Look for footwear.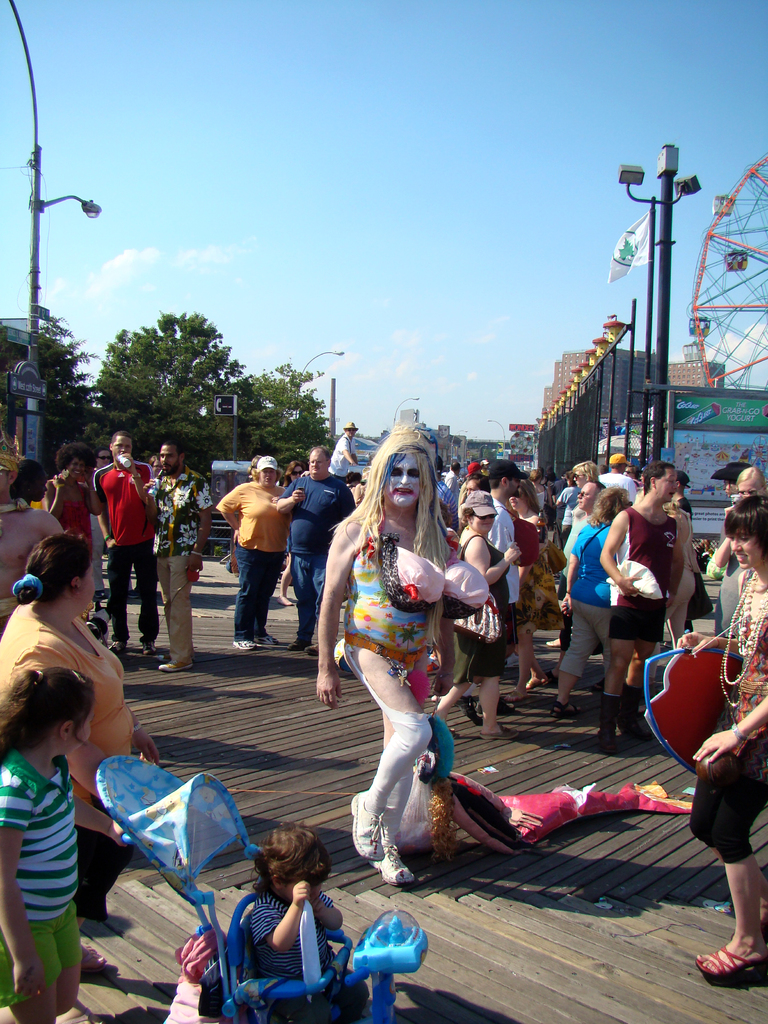
Found: 551 701 581 720.
